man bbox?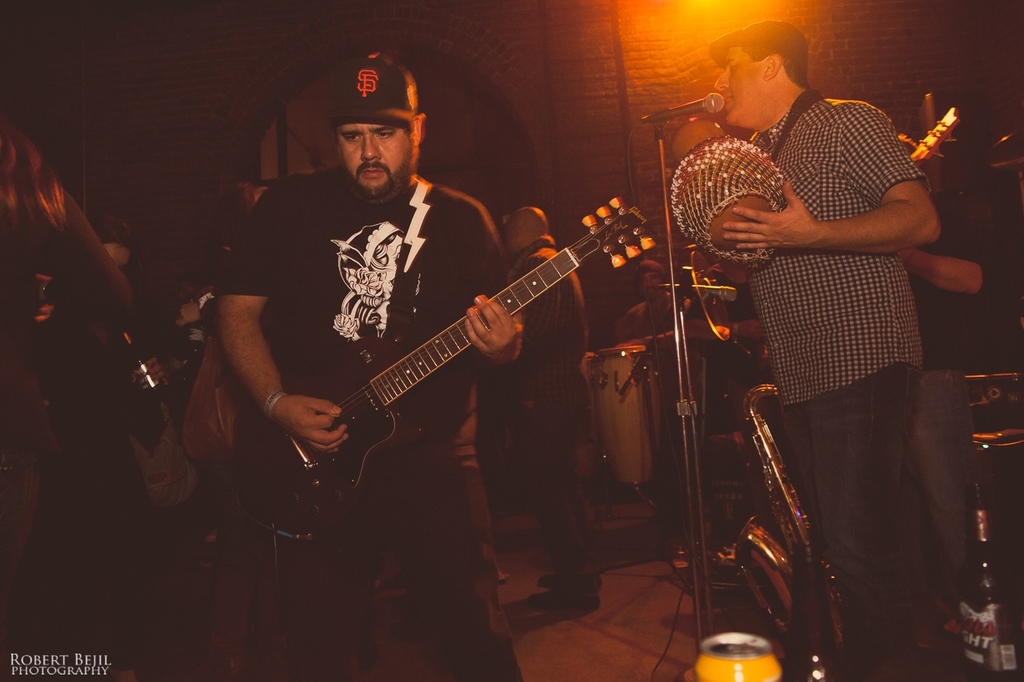
Rect(507, 205, 607, 596)
